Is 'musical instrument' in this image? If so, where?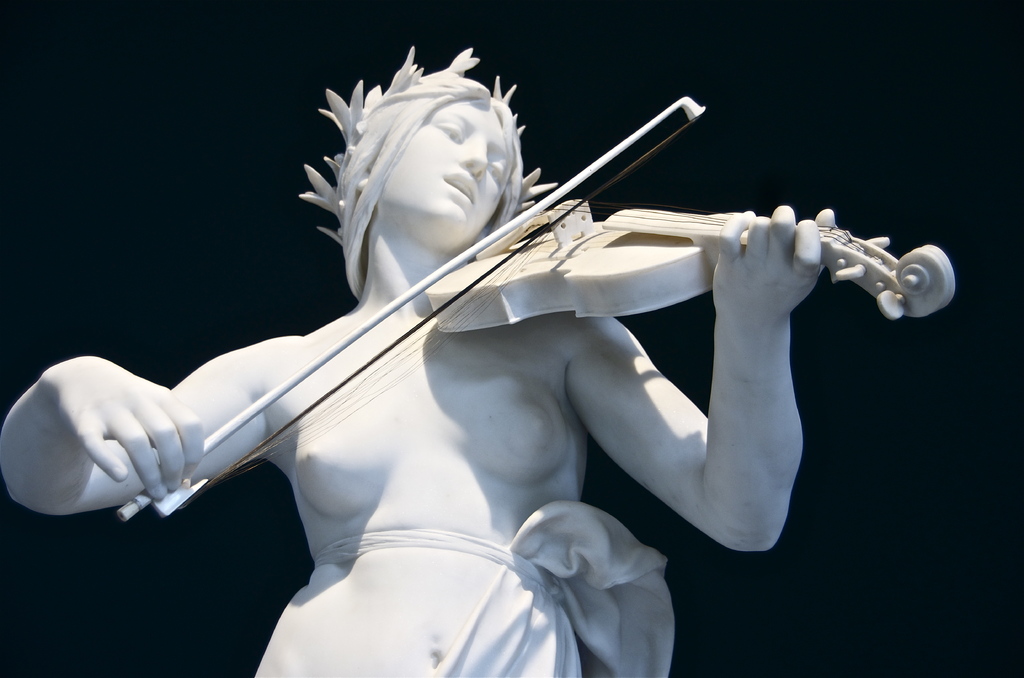
Yes, at bbox=[53, 83, 906, 559].
